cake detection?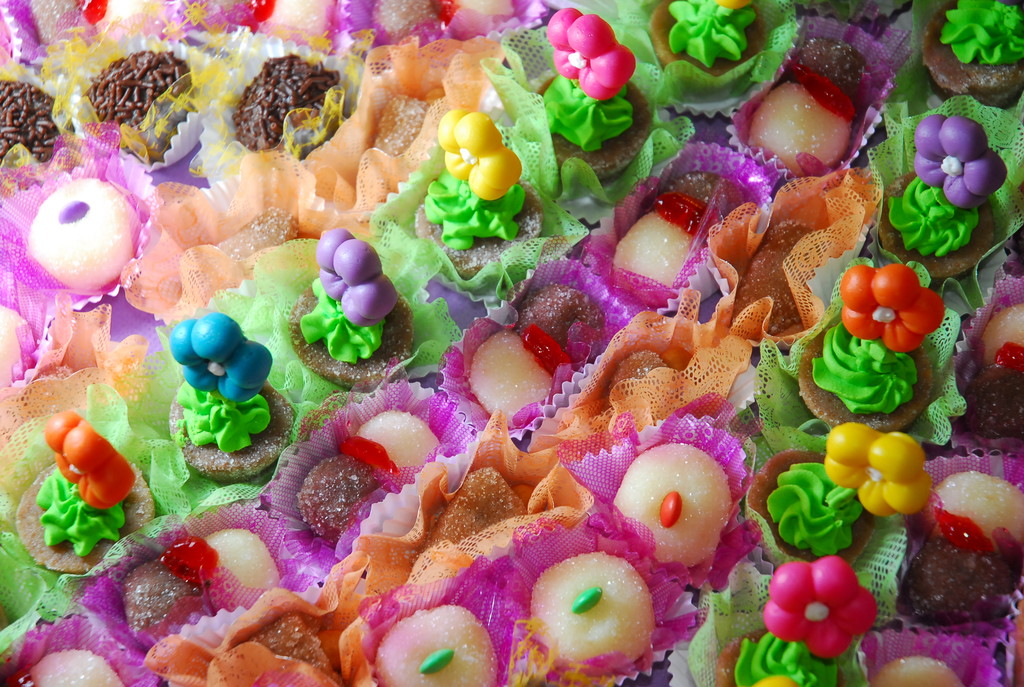
0/4/1023/686
